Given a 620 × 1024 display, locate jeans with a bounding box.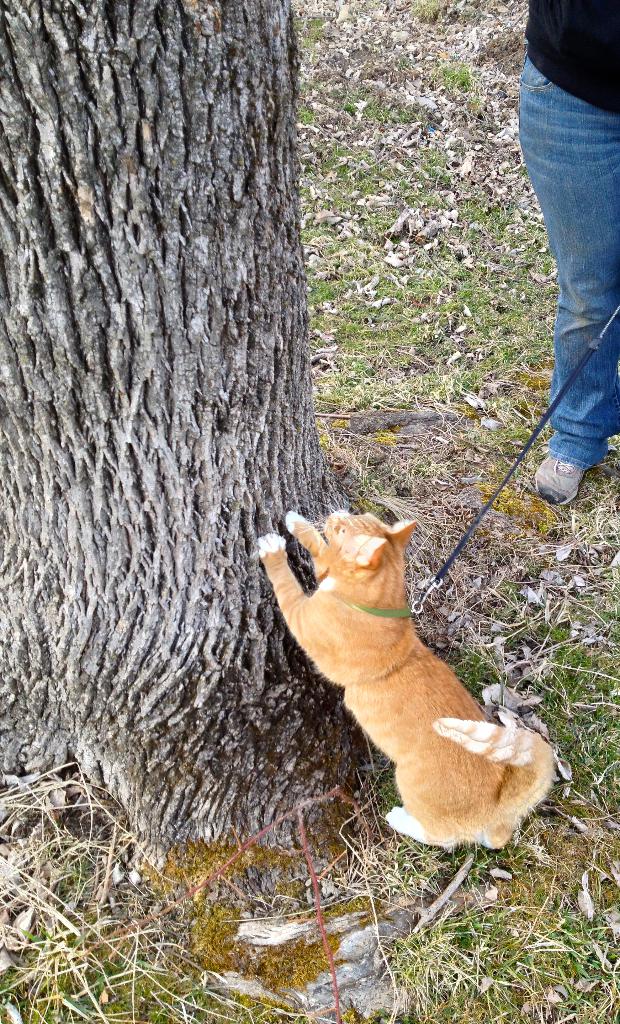
Located: [518, 41, 619, 493].
